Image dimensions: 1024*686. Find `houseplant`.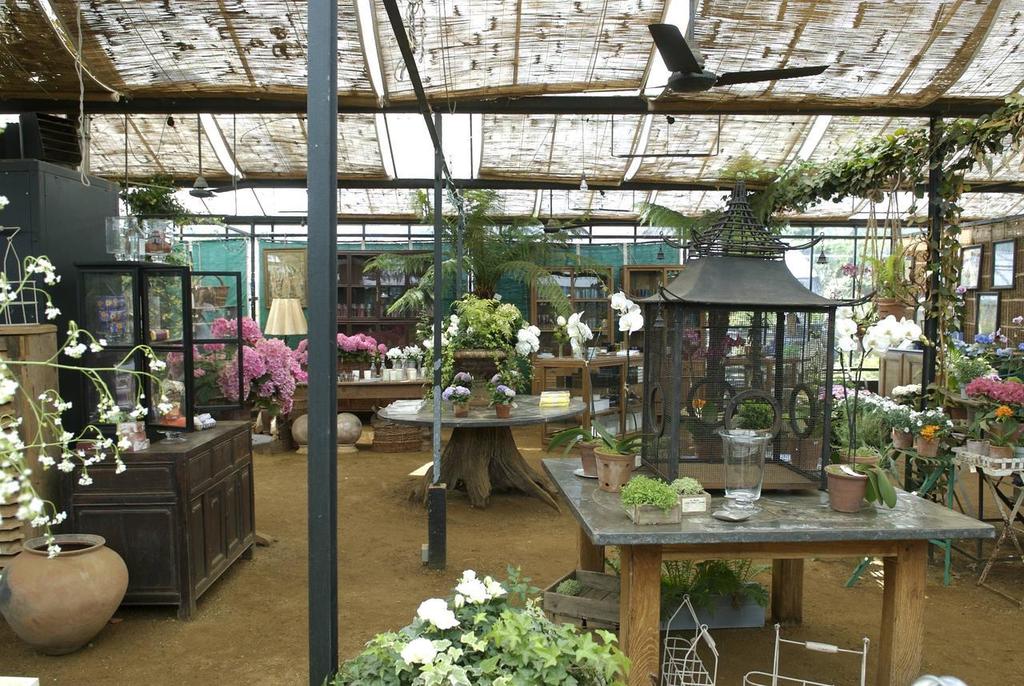
(x1=986, y1=403, x2=1020, y2=470).
